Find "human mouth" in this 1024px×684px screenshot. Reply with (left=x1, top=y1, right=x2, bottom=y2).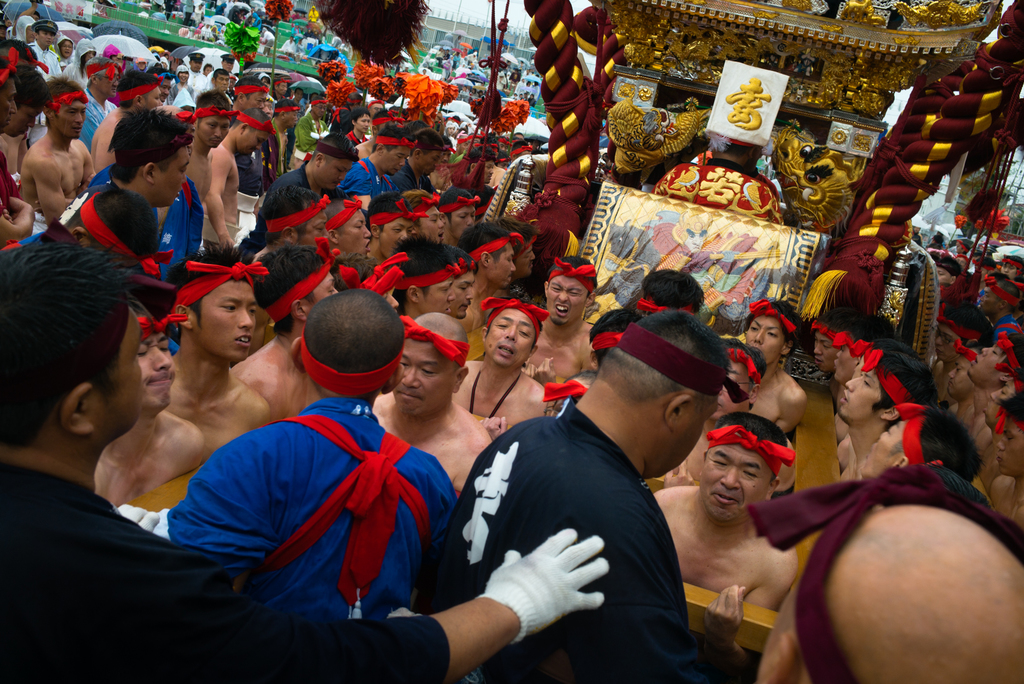
(left=232, top=334, right=252, bottom=350).
